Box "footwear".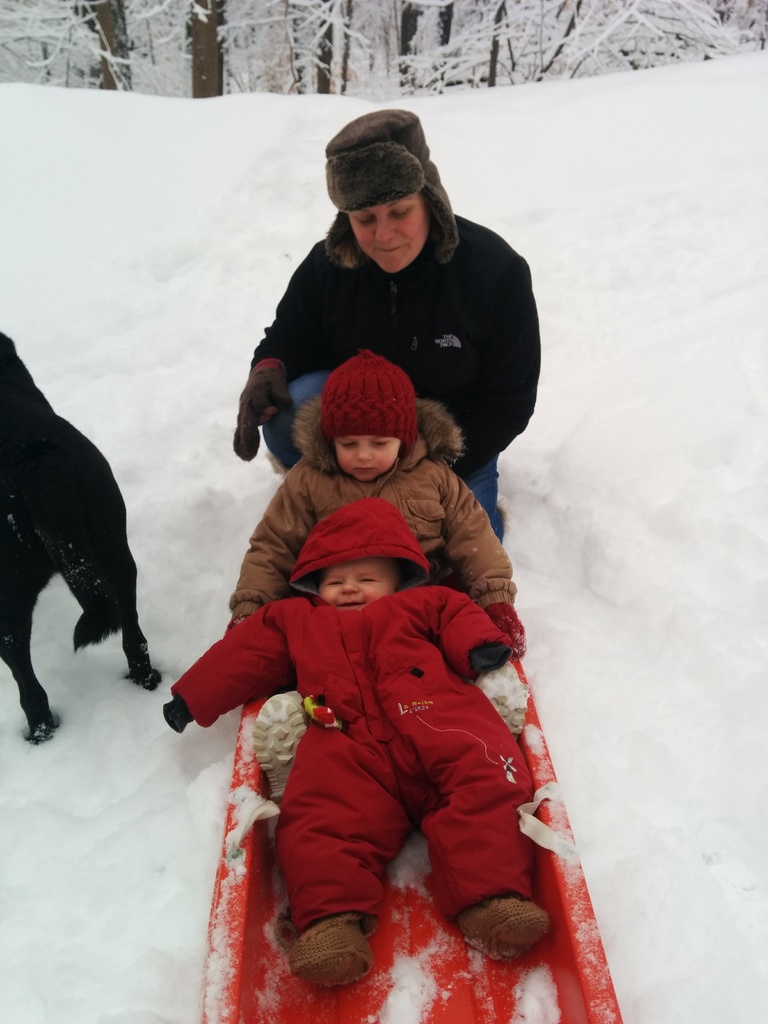
x1=442, y1=892, x2=556, y2=960.
